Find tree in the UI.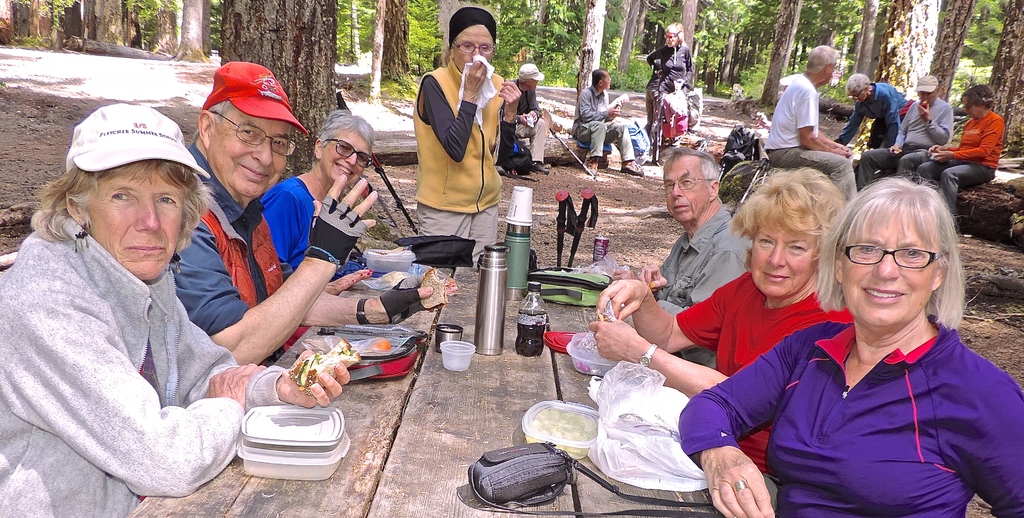
UI element at 379:0:412:86.
